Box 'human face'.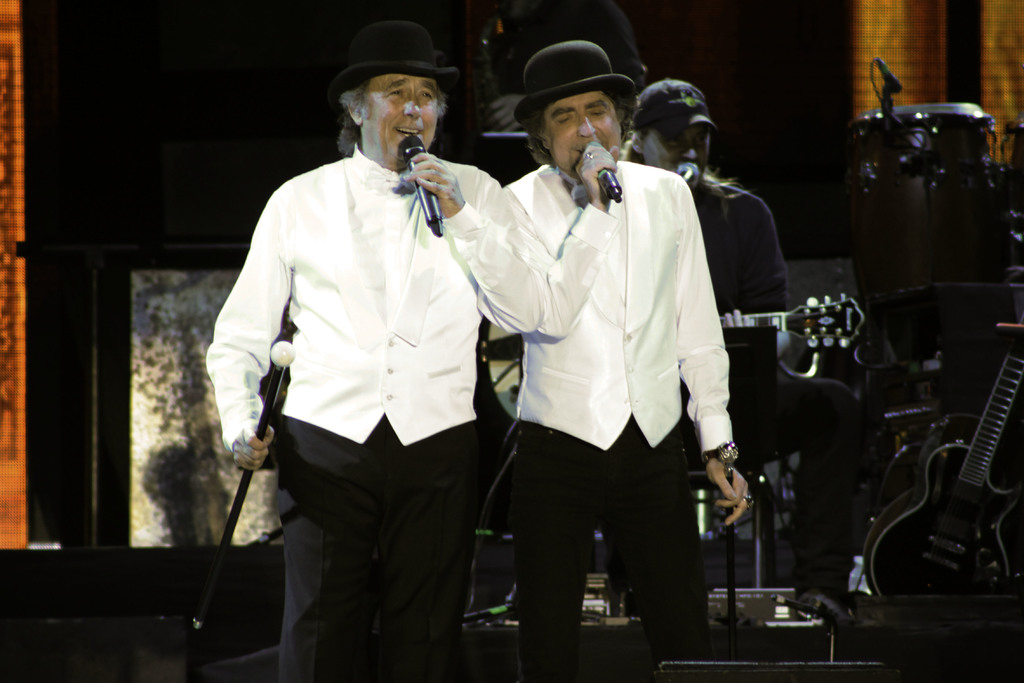
[x1=364, y1=71, x2=439, y2=169].
